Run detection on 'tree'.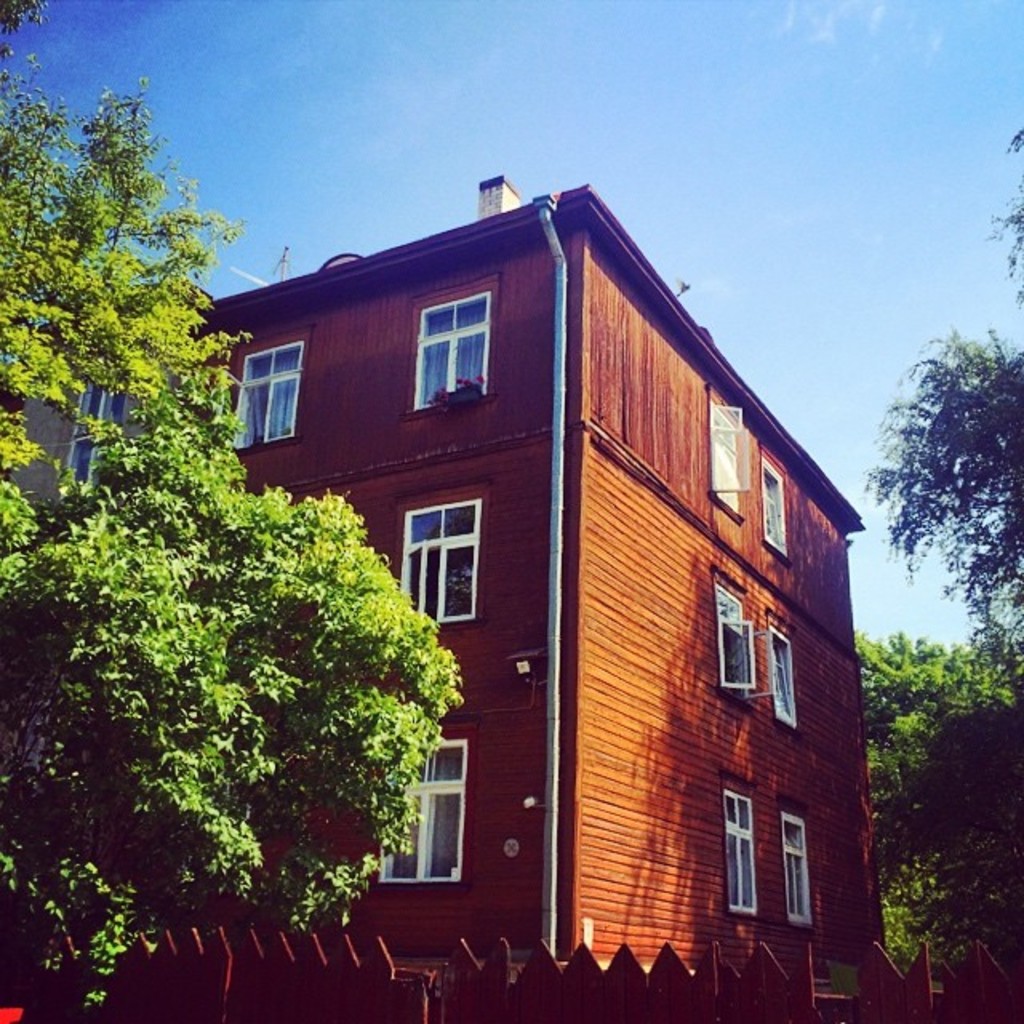
Result: Rect(854, 626, 1022, 992).
